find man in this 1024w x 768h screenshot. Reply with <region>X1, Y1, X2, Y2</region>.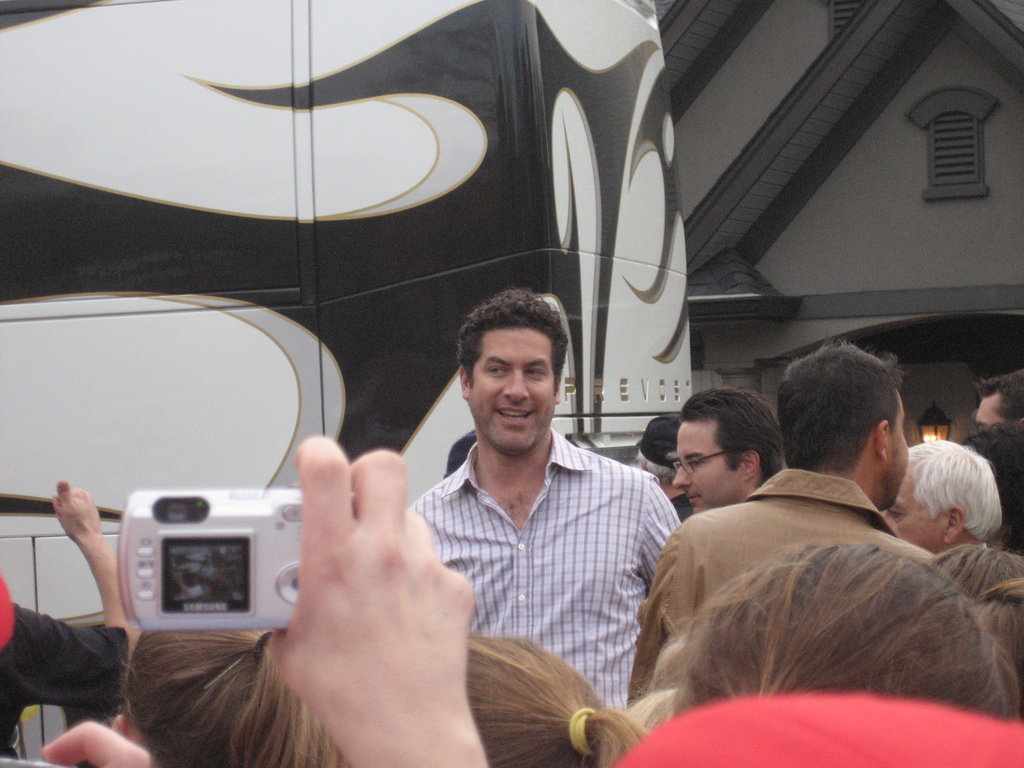
<region>972, 363, 1023, 434</region>.
